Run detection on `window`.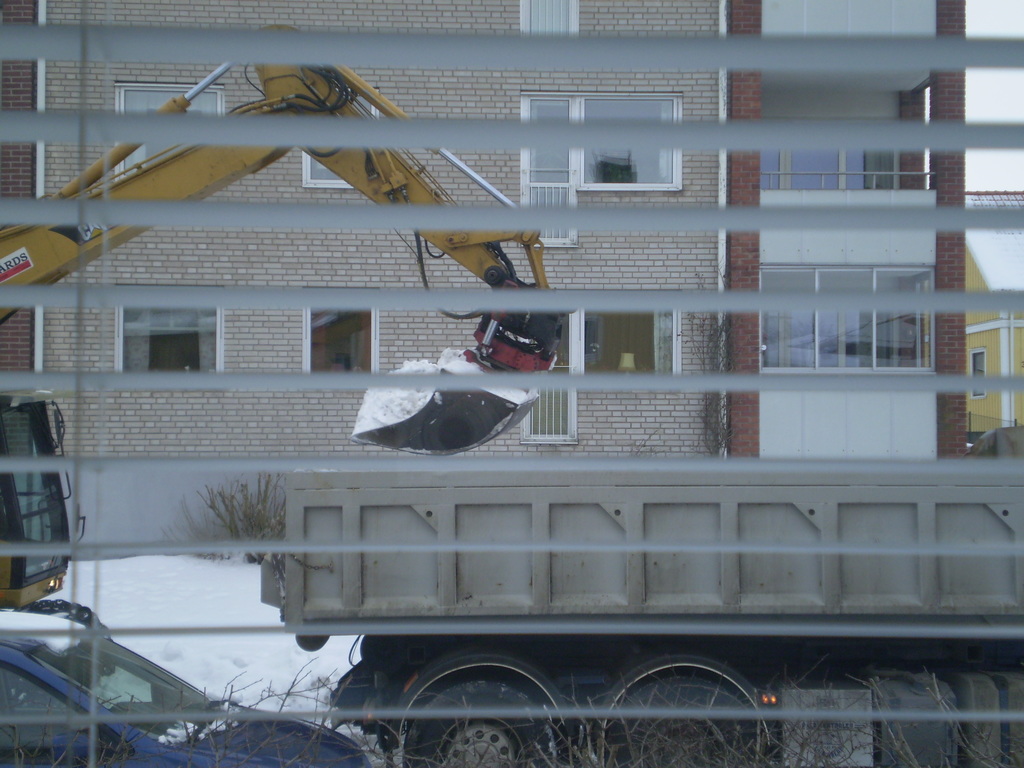
Result: 308 90 373 196.
